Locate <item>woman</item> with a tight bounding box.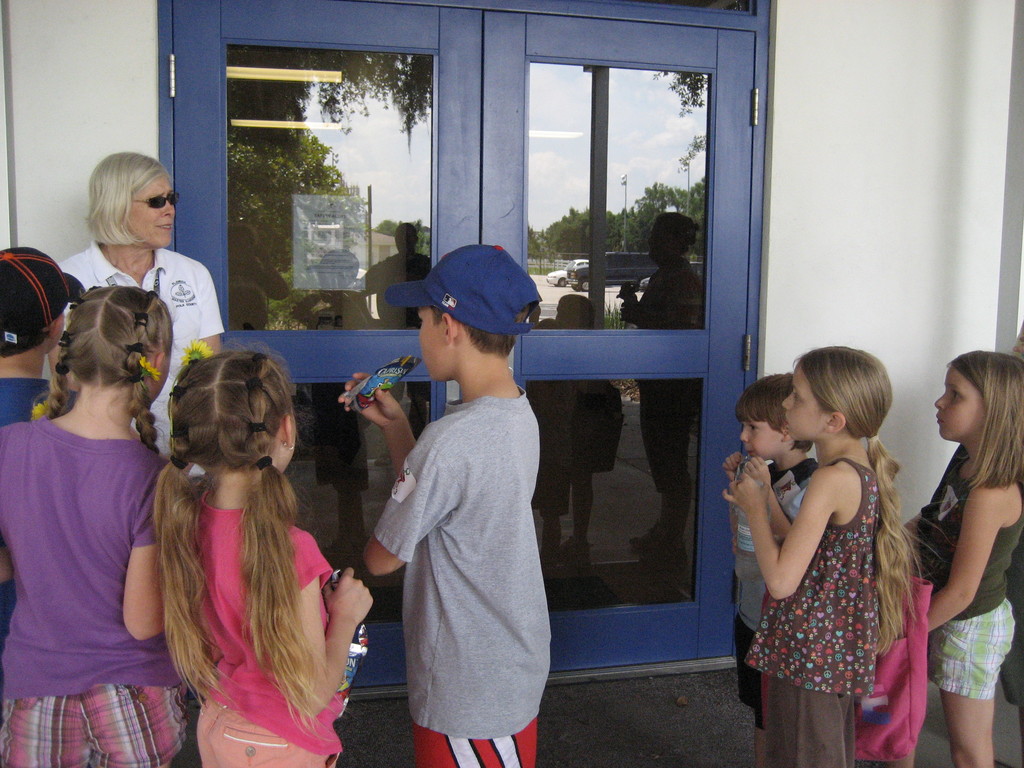
left=45, top=148, right=227, bottom=460.
